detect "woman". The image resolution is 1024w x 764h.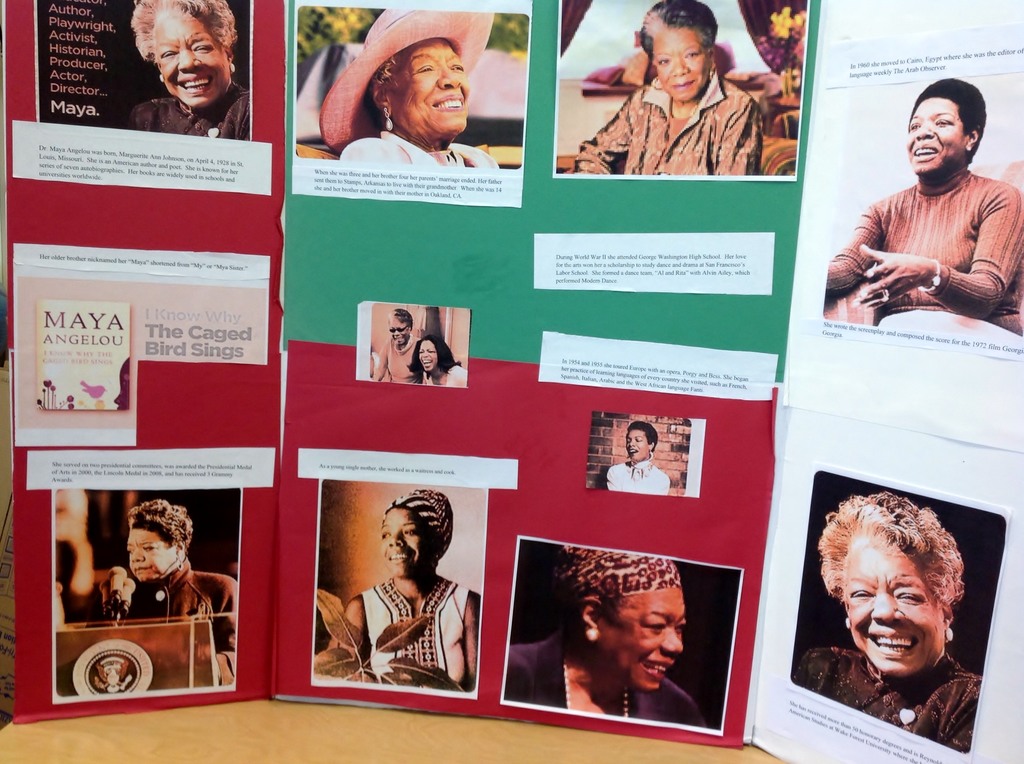
Rect(87, 502, 234, 687).
